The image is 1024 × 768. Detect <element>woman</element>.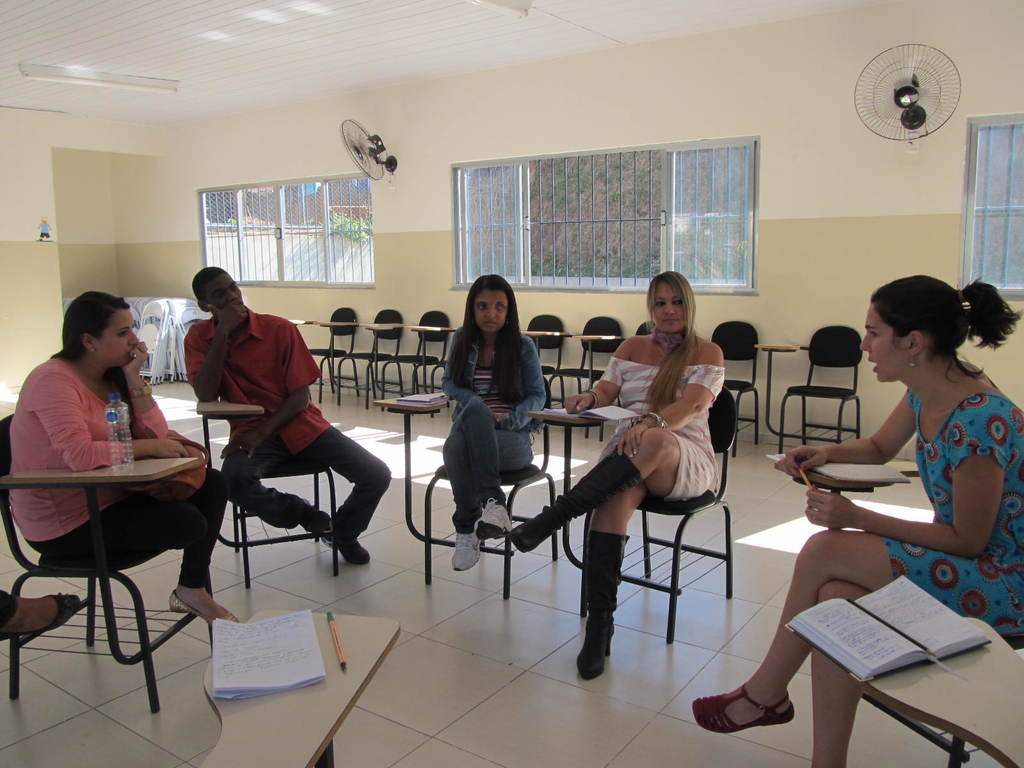
Detection: <bbox>692, 273, 1023, 767</bbox>.
